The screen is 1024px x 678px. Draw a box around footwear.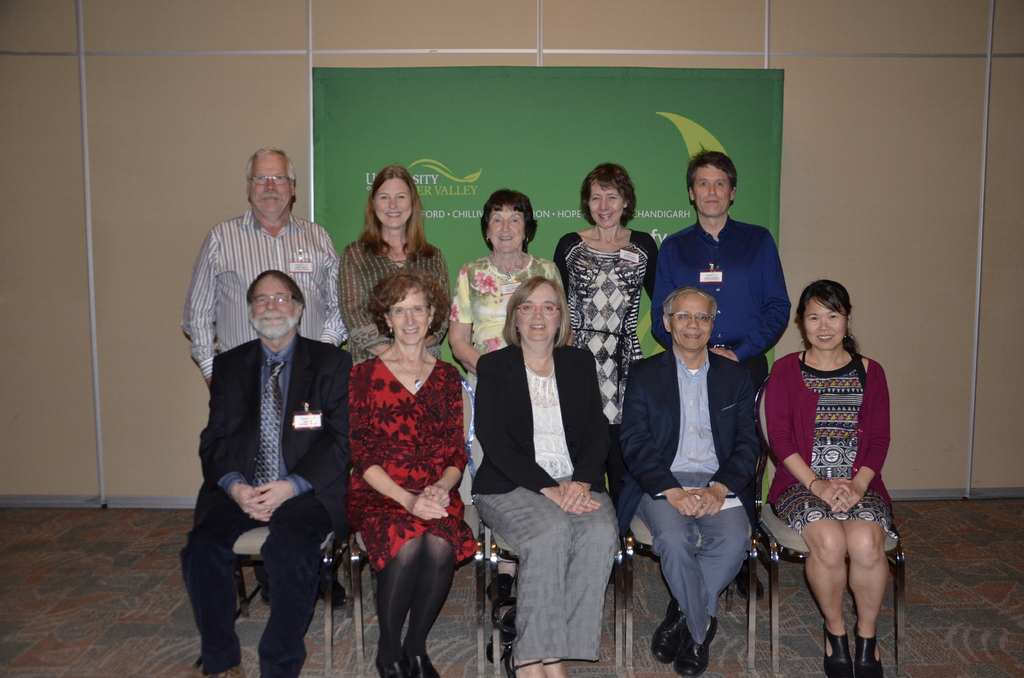
x1=824, y1=625, x2=857, y2=677.
